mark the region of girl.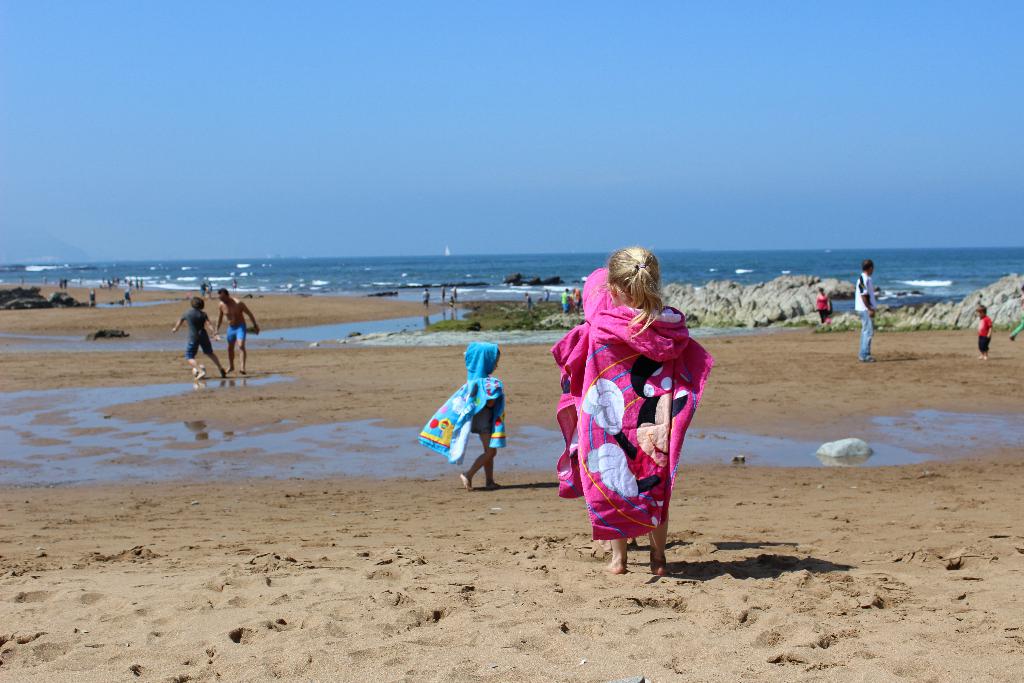
Region: {"left": 420, "top": 342, "right": 509, "bottom": 490}.
